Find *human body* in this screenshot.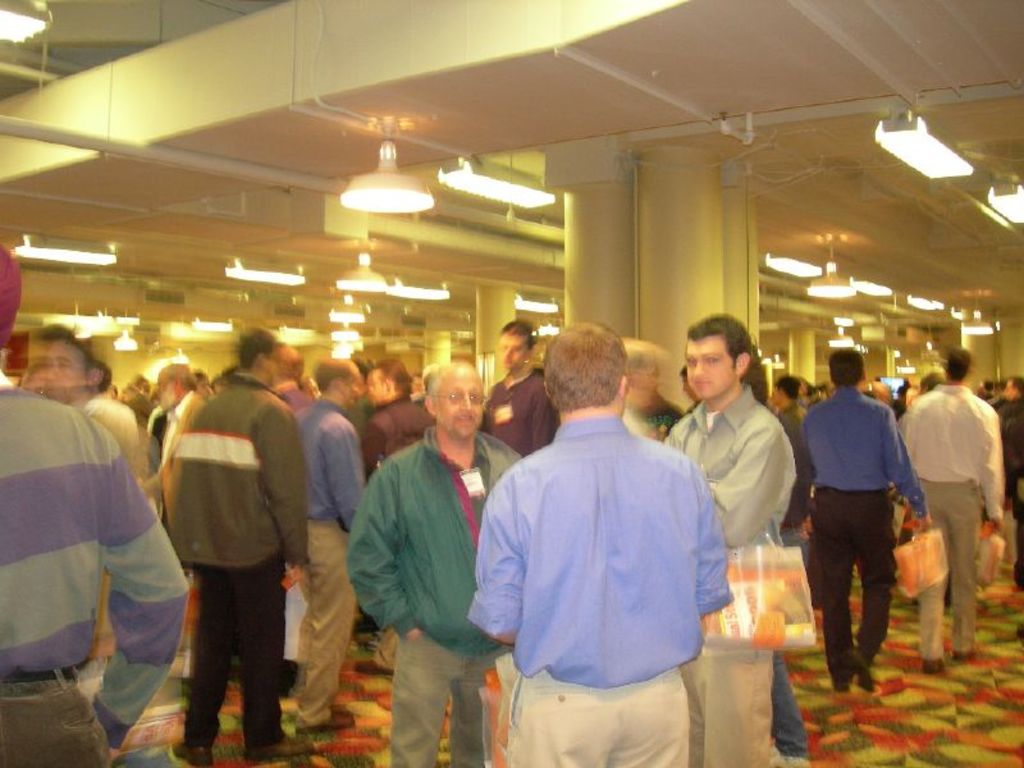
The bounding box for *human body* is 291 408 372 727.
